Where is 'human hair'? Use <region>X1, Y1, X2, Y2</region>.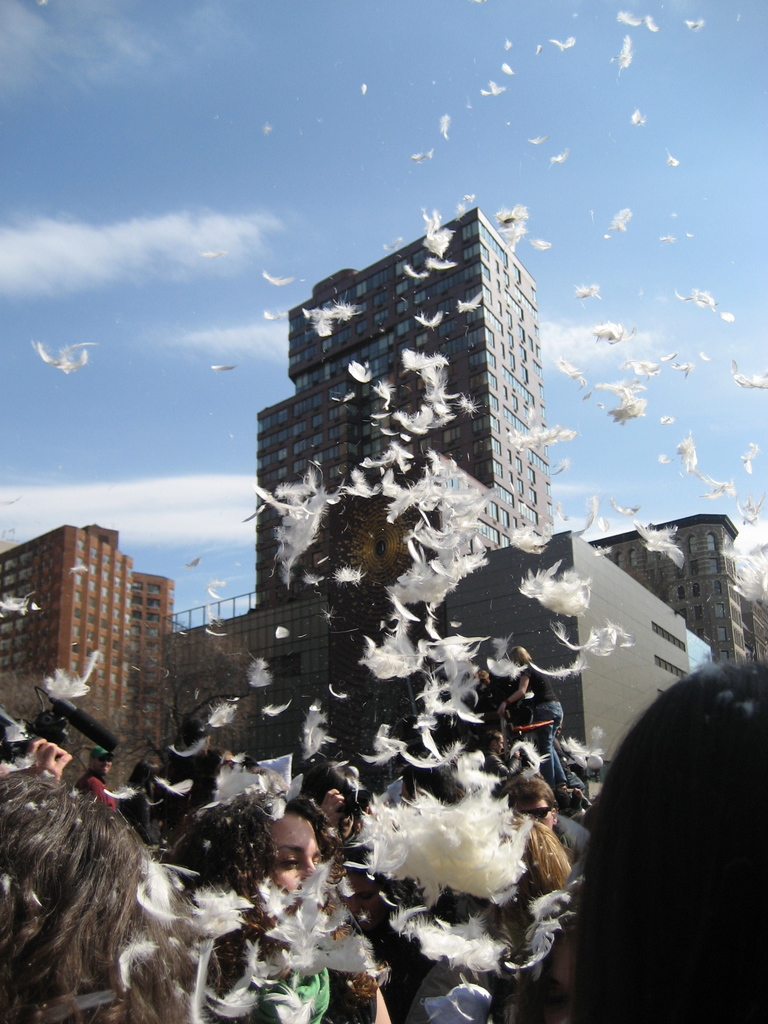
<region>167, 790, 363, 1023</region>.
